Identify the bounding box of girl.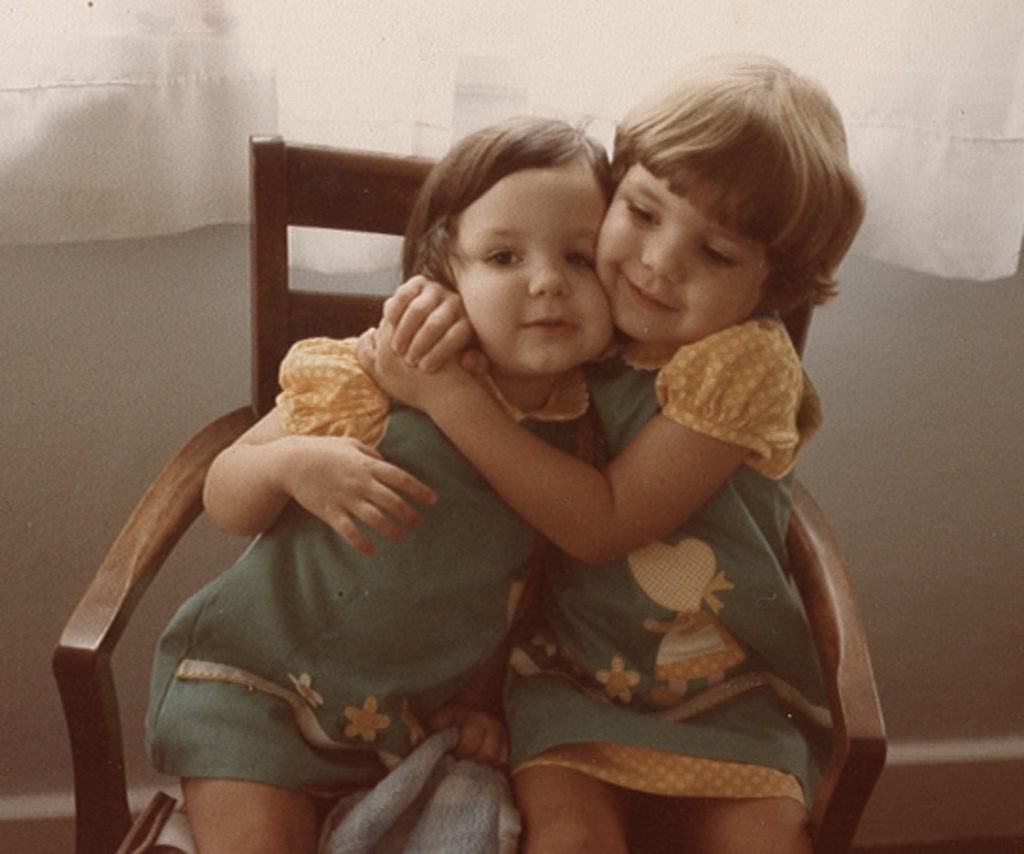
(x1=353, y1=45, x2=866, y2=852).
